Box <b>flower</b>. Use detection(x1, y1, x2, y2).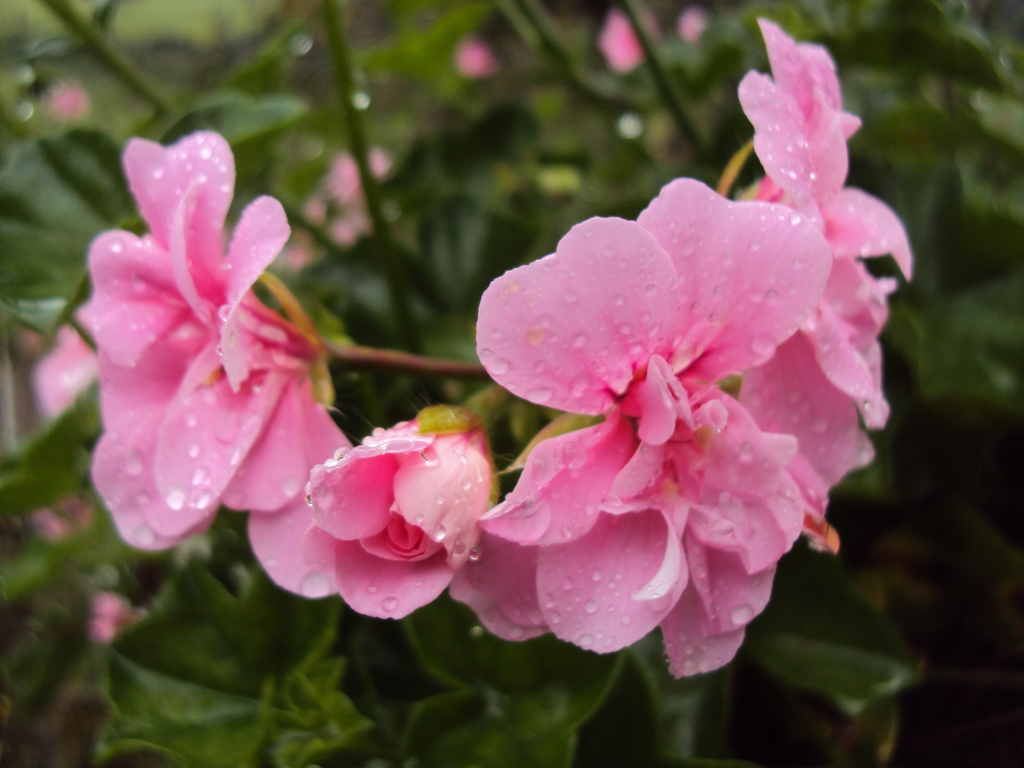
detection(735, 13, 916, 500).
